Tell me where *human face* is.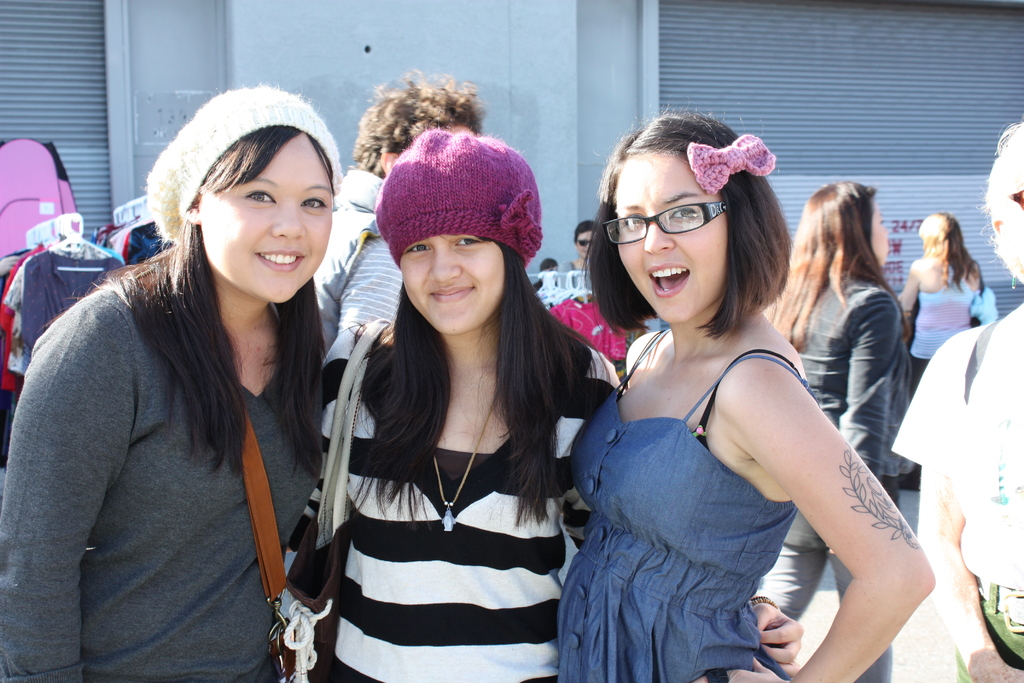
*human face* is at {"left": 867, "top": 205, "right": 890, "bottom": 265}.
